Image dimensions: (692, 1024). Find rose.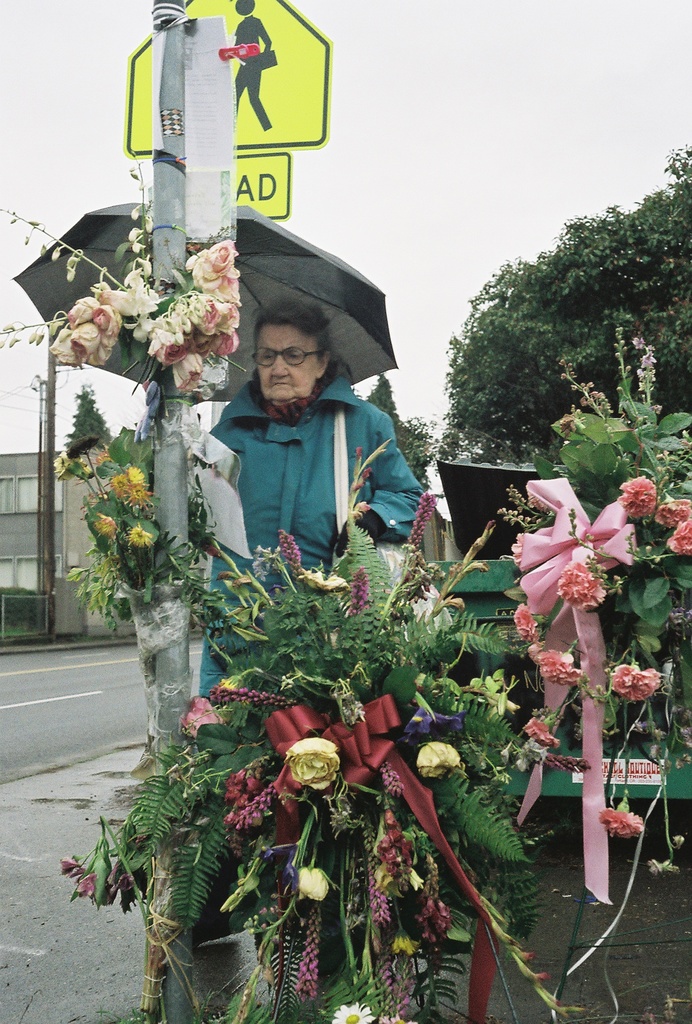
297 869 327 900.
